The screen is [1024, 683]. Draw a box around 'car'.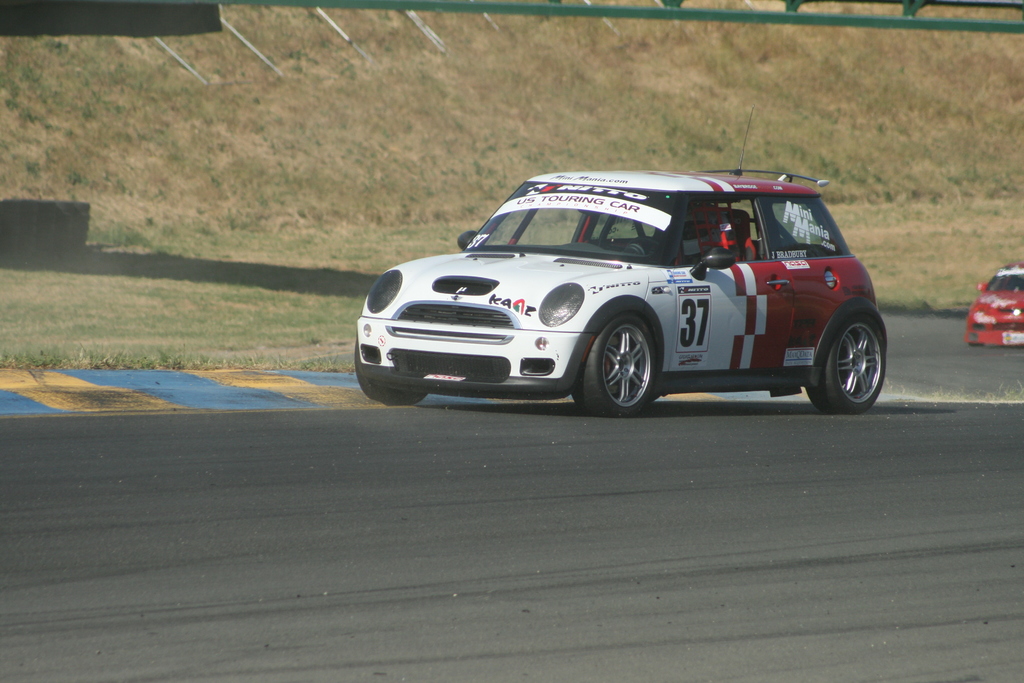
BBox(964, 262, 1023, 346).
